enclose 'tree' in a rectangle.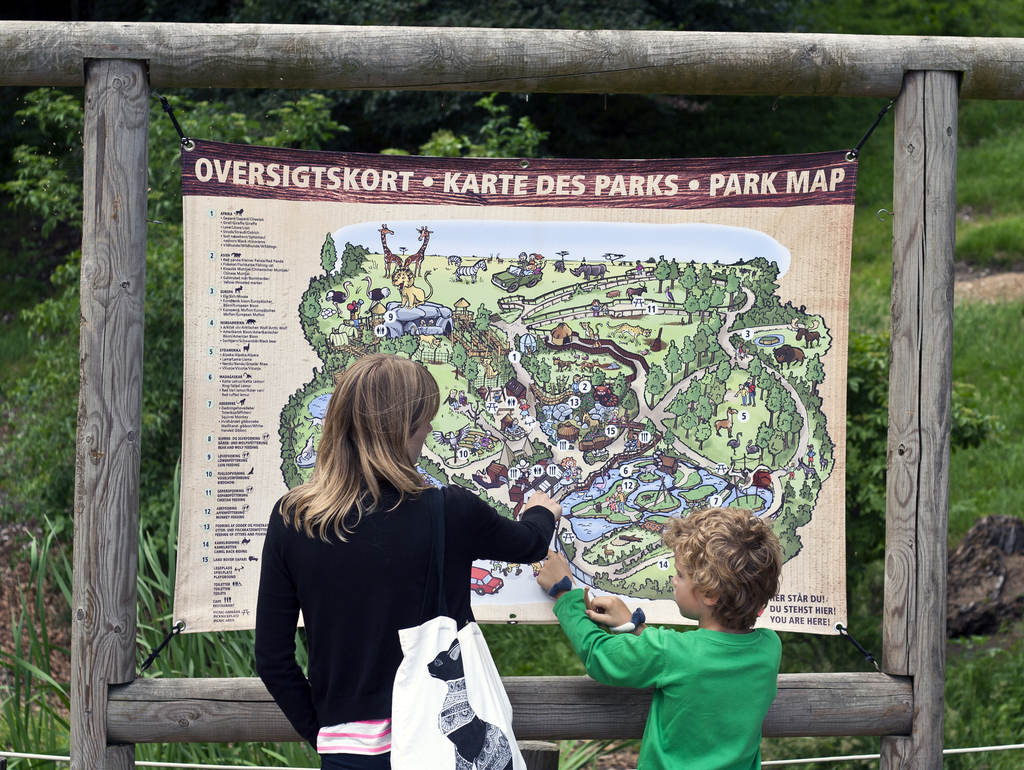
rect(384, 342, 403, 362).
